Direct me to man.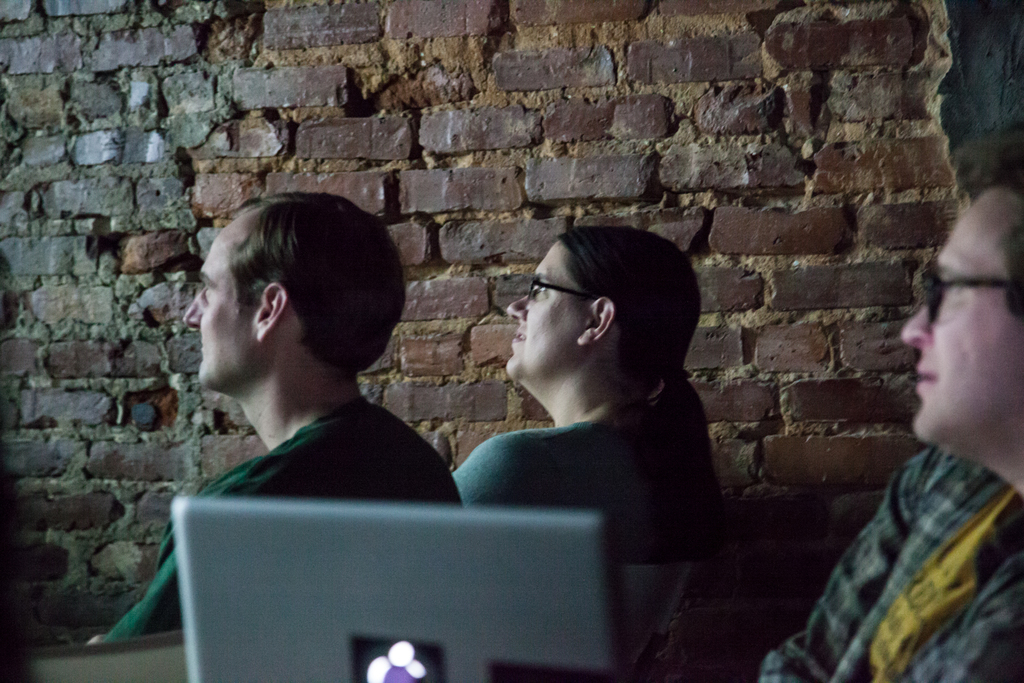
Direction: {"left": 81, "top": 188, "right": 471, "bottom": 650}.
